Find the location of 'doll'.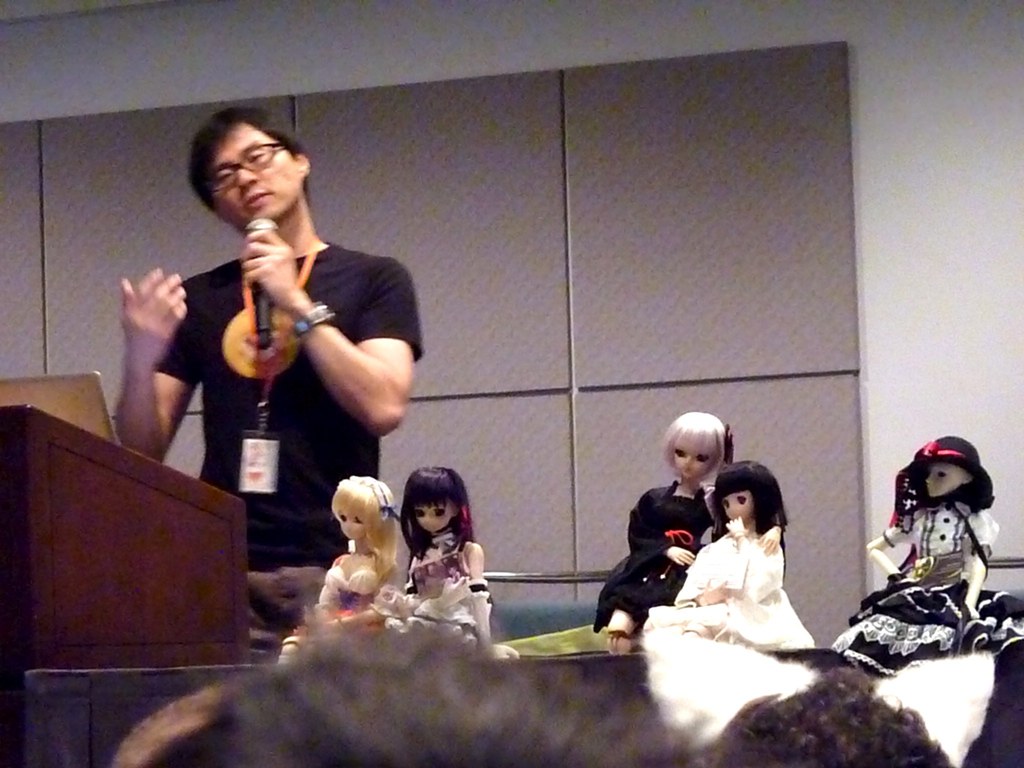
Location: box(599, 418, 737, 652).
